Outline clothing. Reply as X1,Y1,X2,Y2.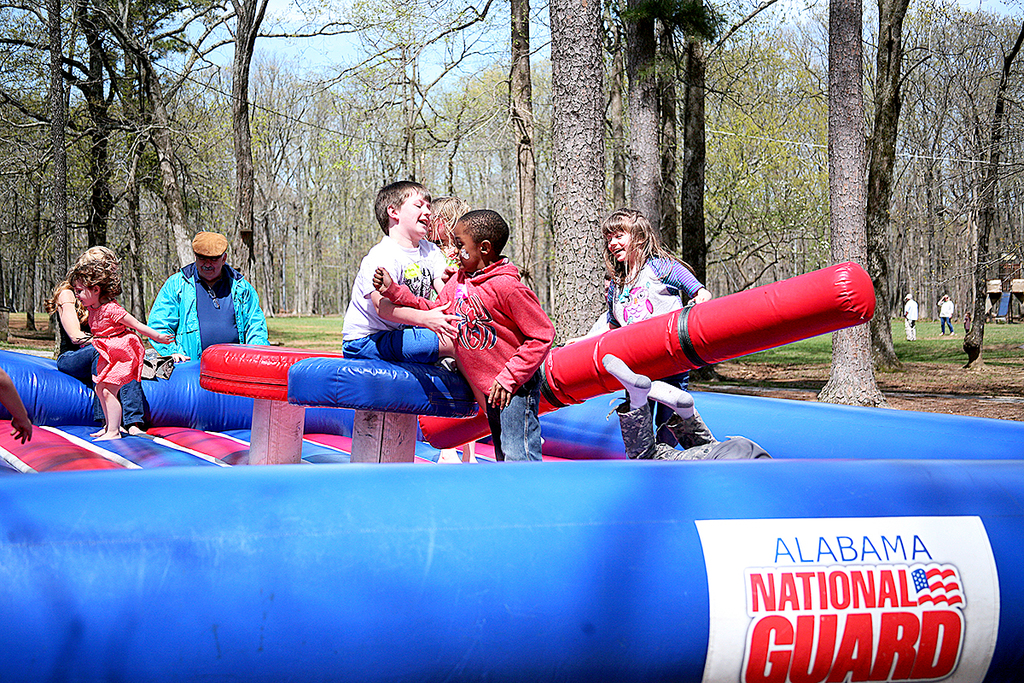
55,282,143,429.
